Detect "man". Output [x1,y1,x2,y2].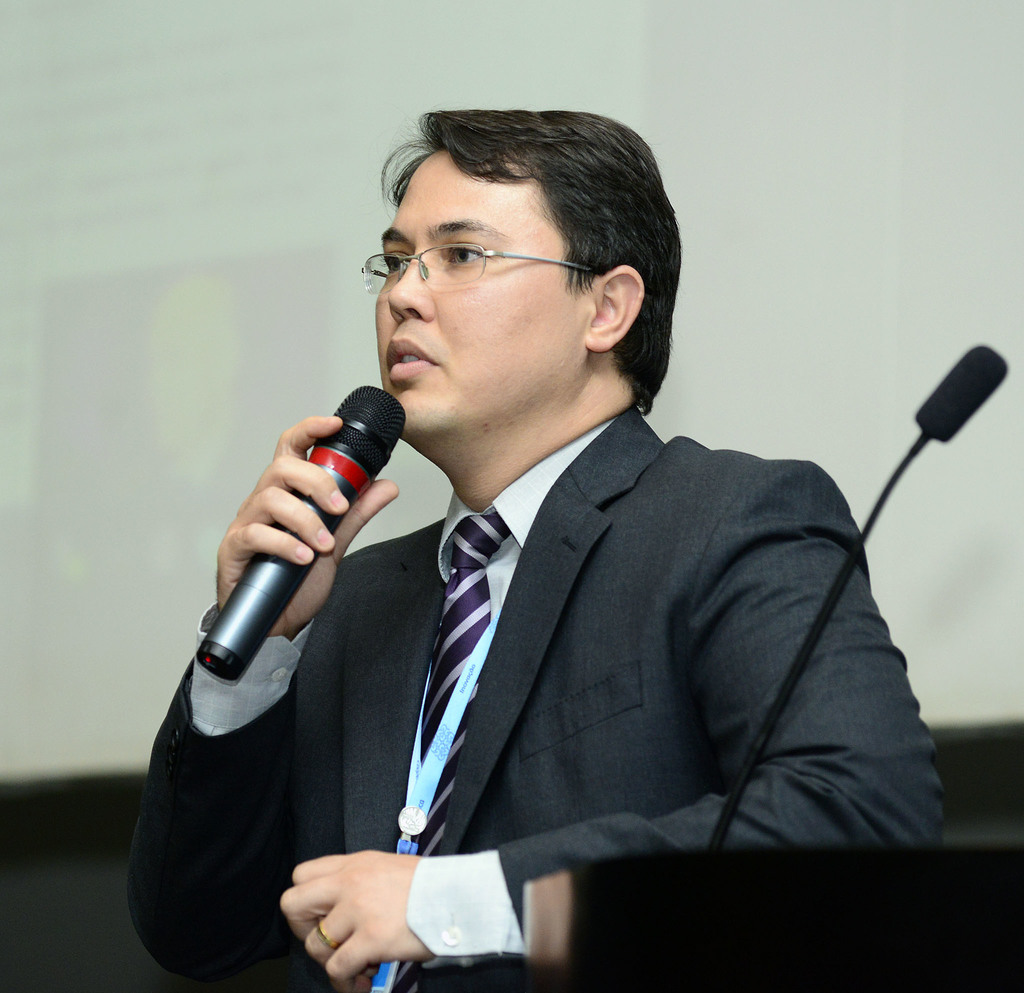
[136,109,1023,980].
